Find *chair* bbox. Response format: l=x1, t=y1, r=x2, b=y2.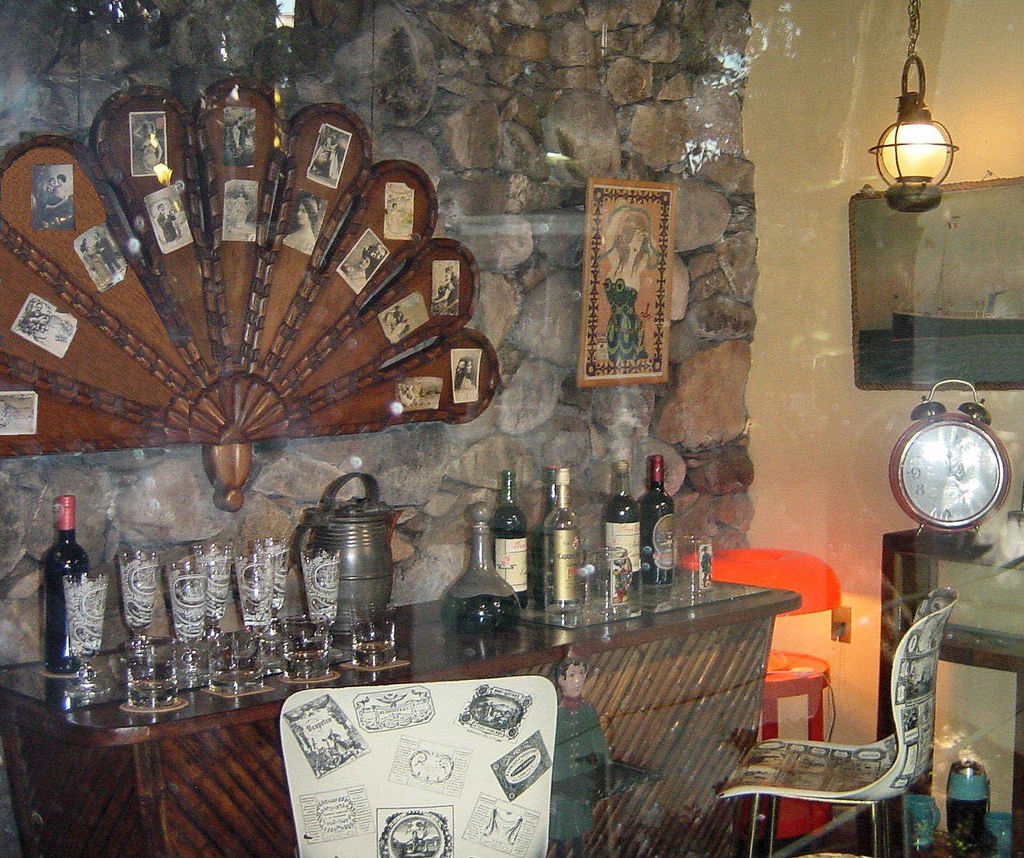
l=731, t=620, r=958, b=852.
